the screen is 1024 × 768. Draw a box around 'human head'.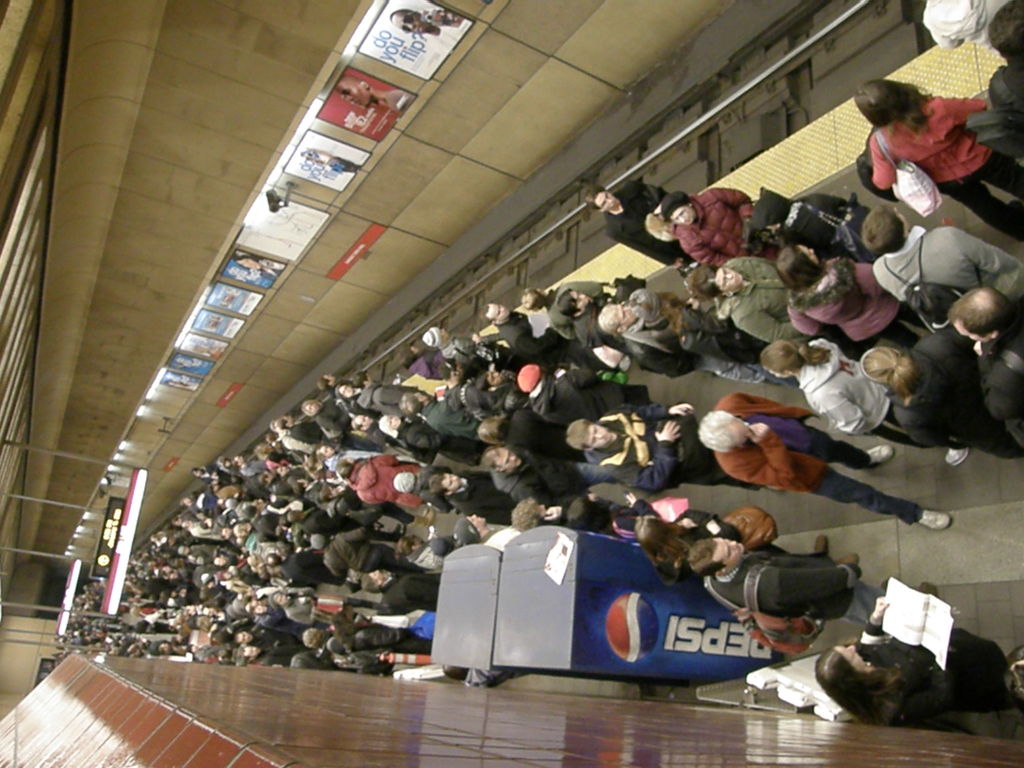
pyautogui.locateOnScreen(636, 514, 671, 555).
